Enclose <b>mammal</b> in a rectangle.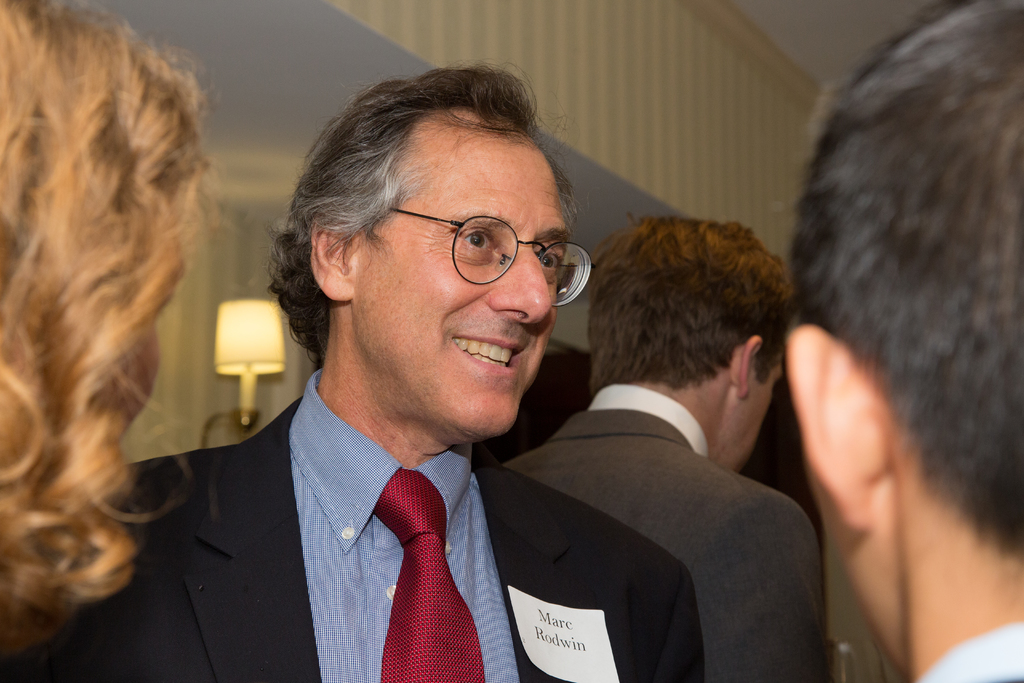
{"left": 781, "top": 6, "right": 1023, "bottom": 682}.
